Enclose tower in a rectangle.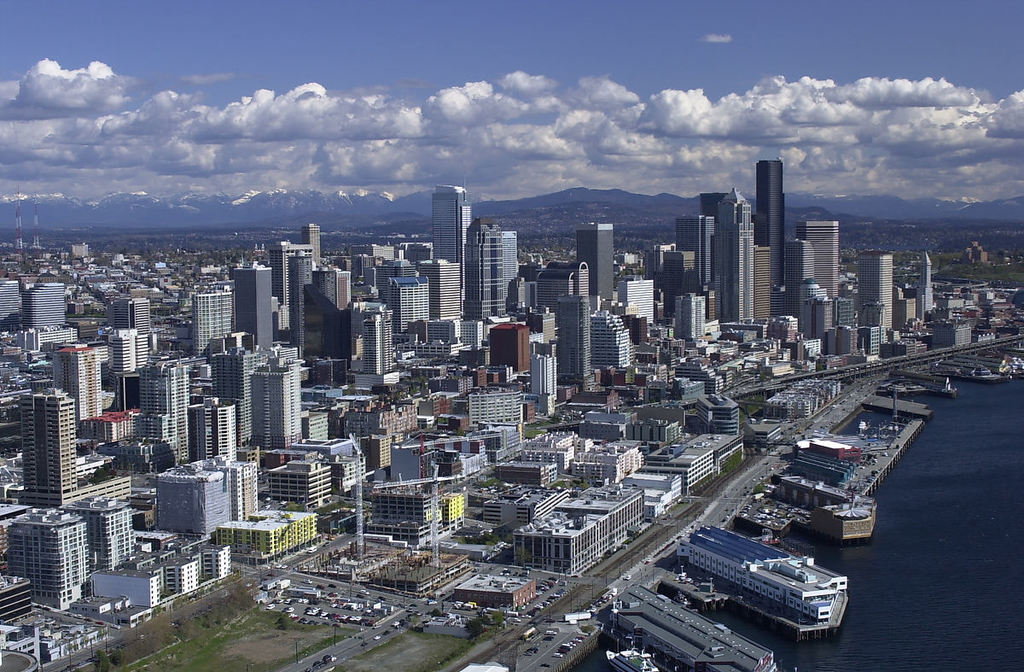
[left=698, top=190, right=730, bottom=213].
